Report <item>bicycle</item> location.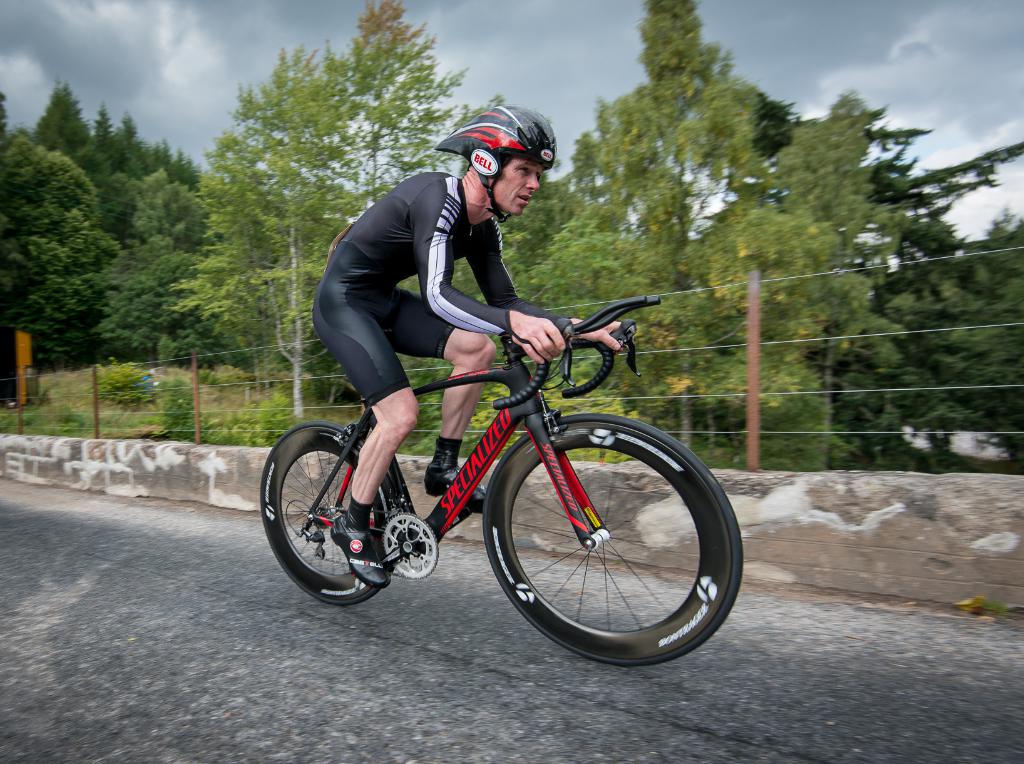
Report: pyautogui.locateOnScreen(239, 306, 732, 653).
